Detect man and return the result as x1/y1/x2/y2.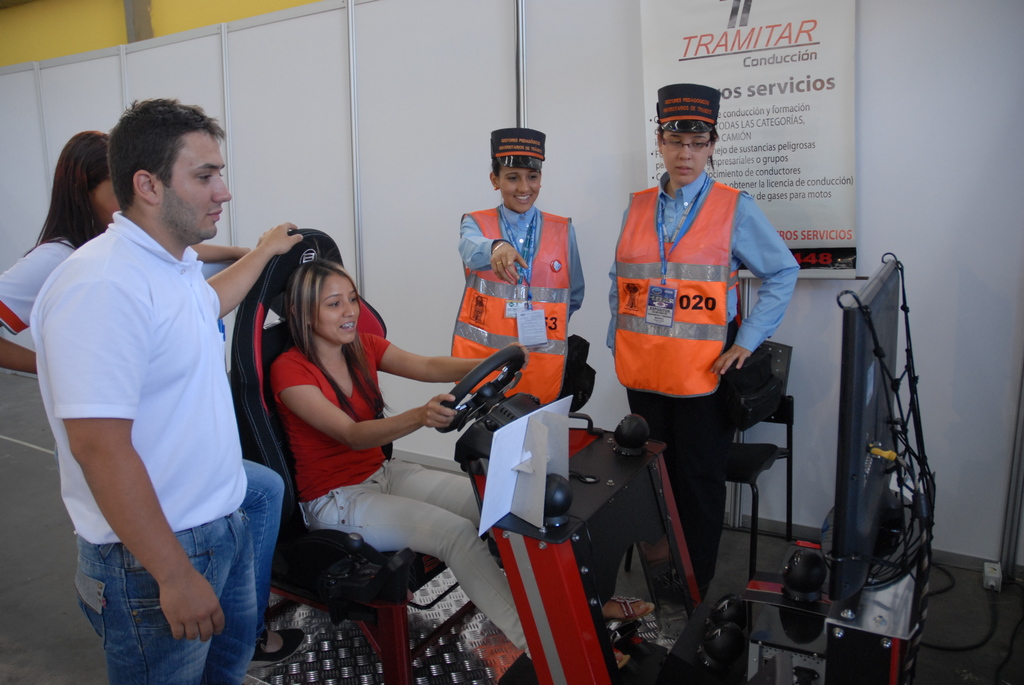
32/93/302/684.
